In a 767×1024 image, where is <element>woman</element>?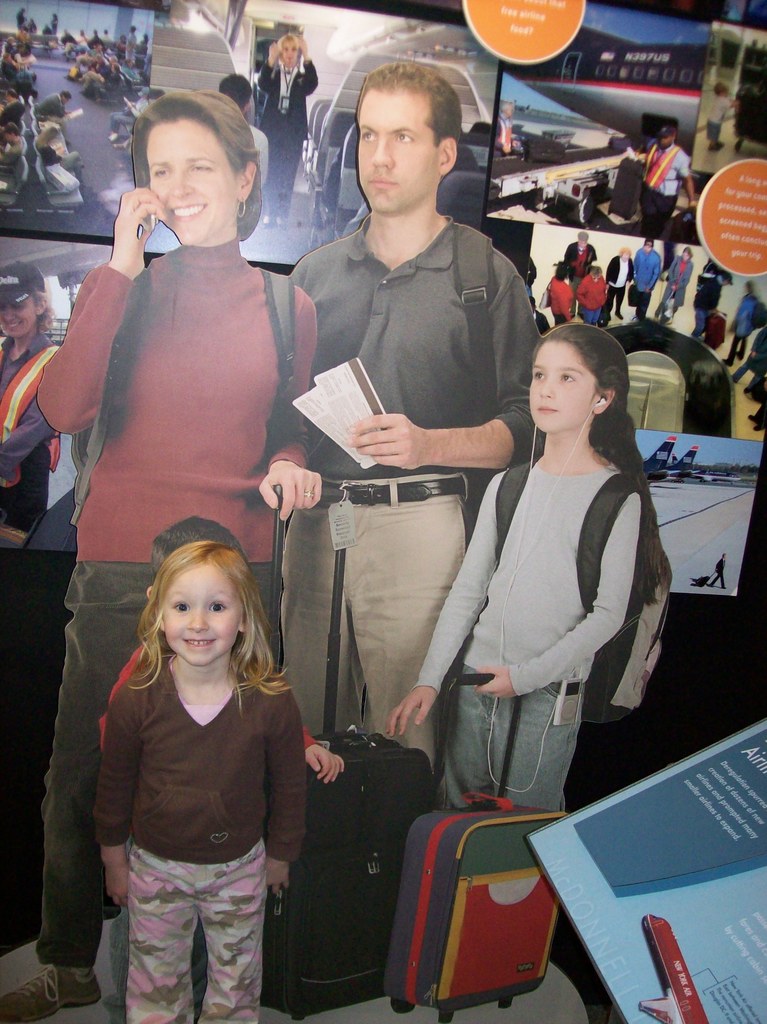
select_region(633, 241, 661, 316).
